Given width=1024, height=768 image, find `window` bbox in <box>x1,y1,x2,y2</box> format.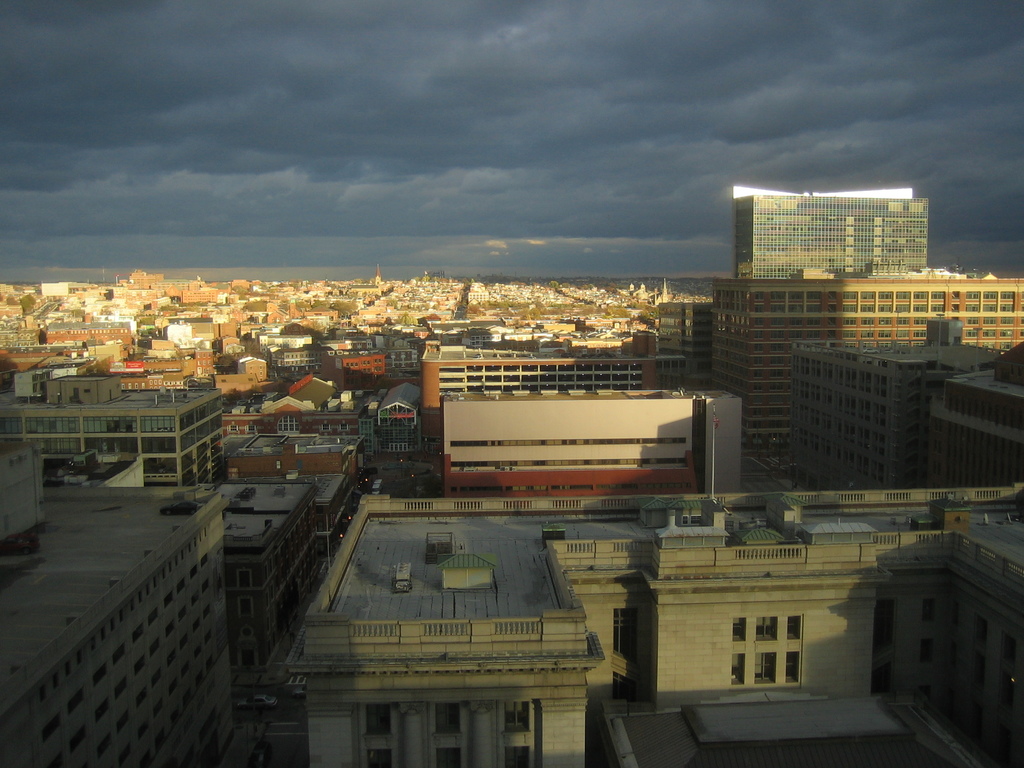
<box>920,595,940,702</box>.
